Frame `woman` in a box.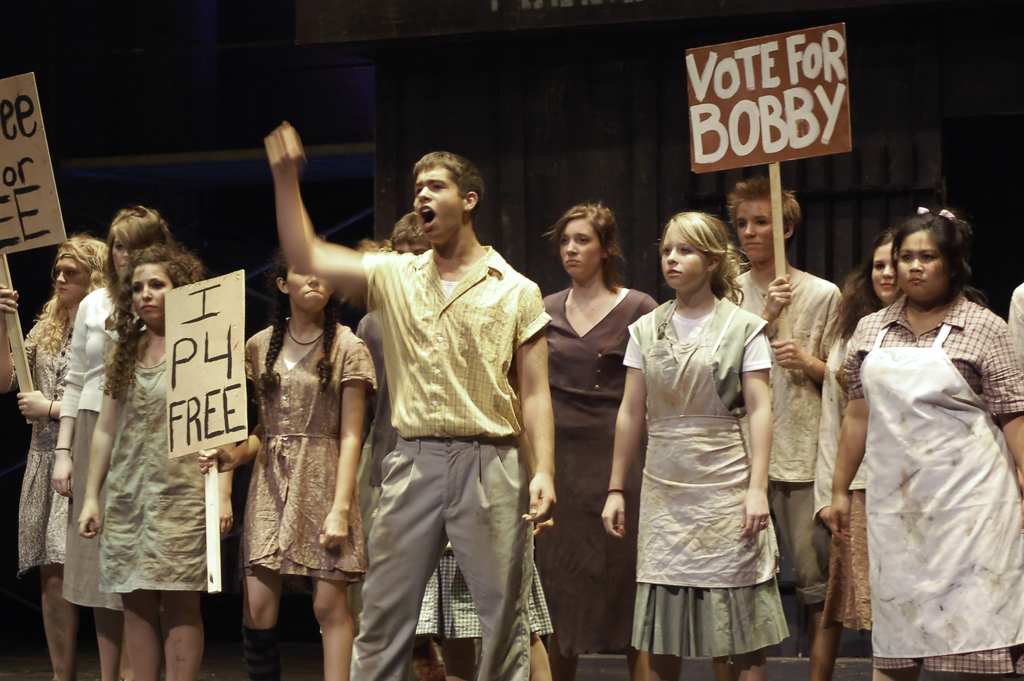
{"x1": 73, "y1": 247, "x2": 236, "y2": 680}.
